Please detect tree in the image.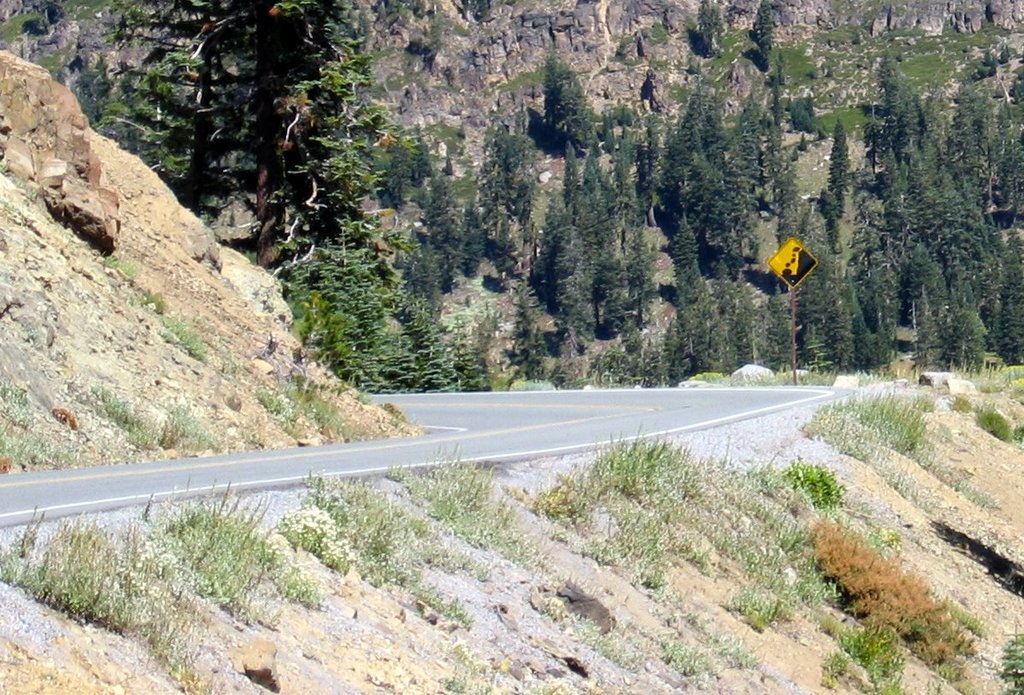
select_region(659, 77, 800, 371).
